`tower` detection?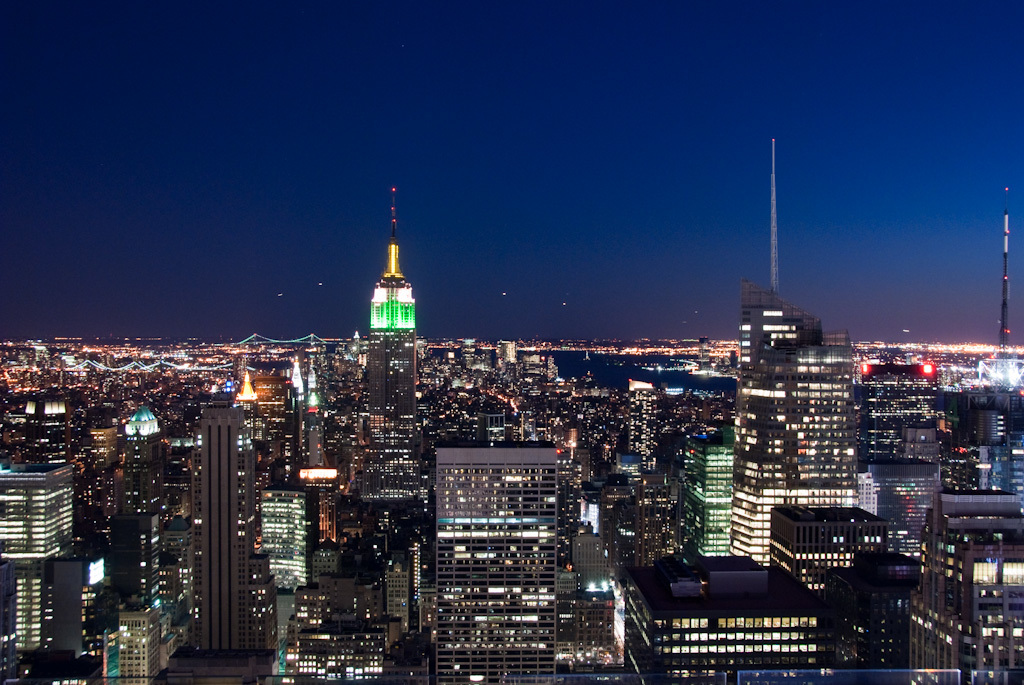
[x1=618, y1=377, x2=663, y2=472]
